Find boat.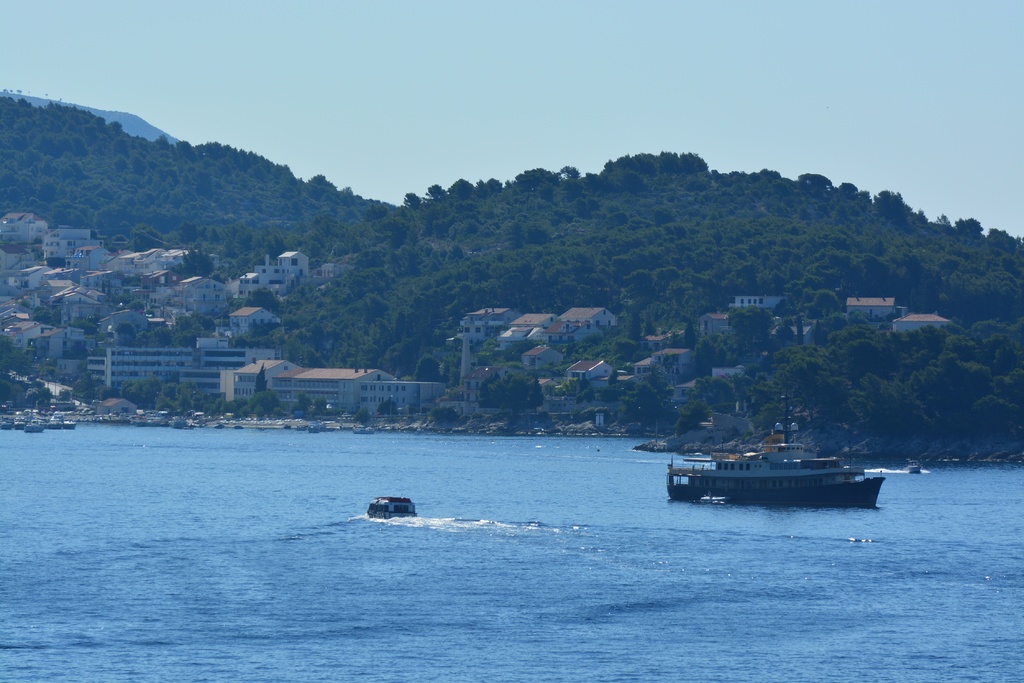
l=656, t=421, r=899, b=511.
